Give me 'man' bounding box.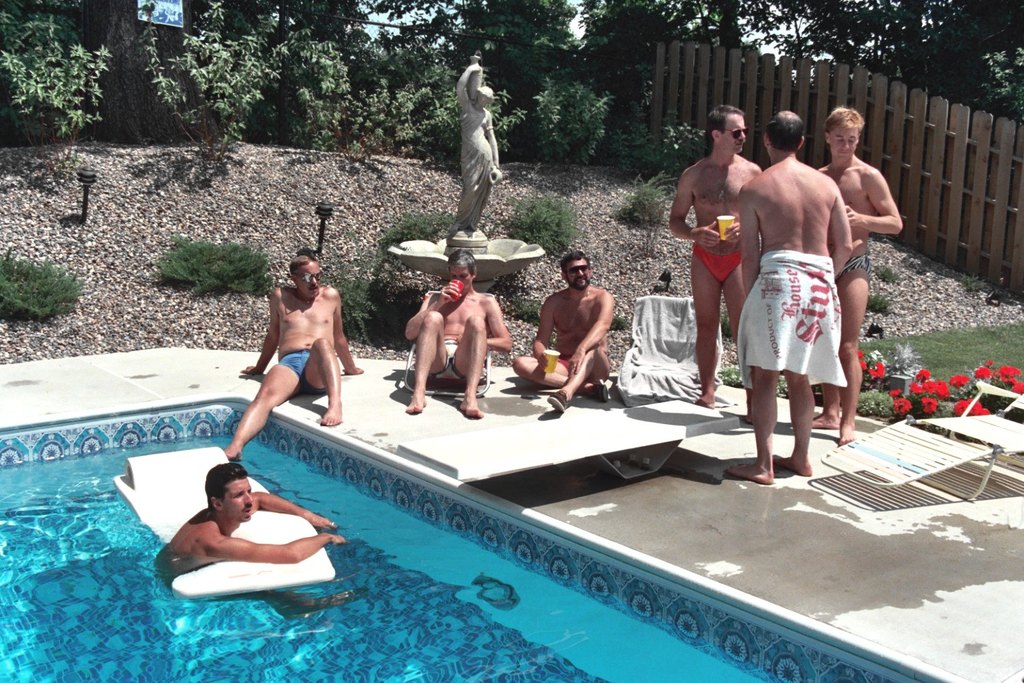
BBox(663, 92, 768, 406).
